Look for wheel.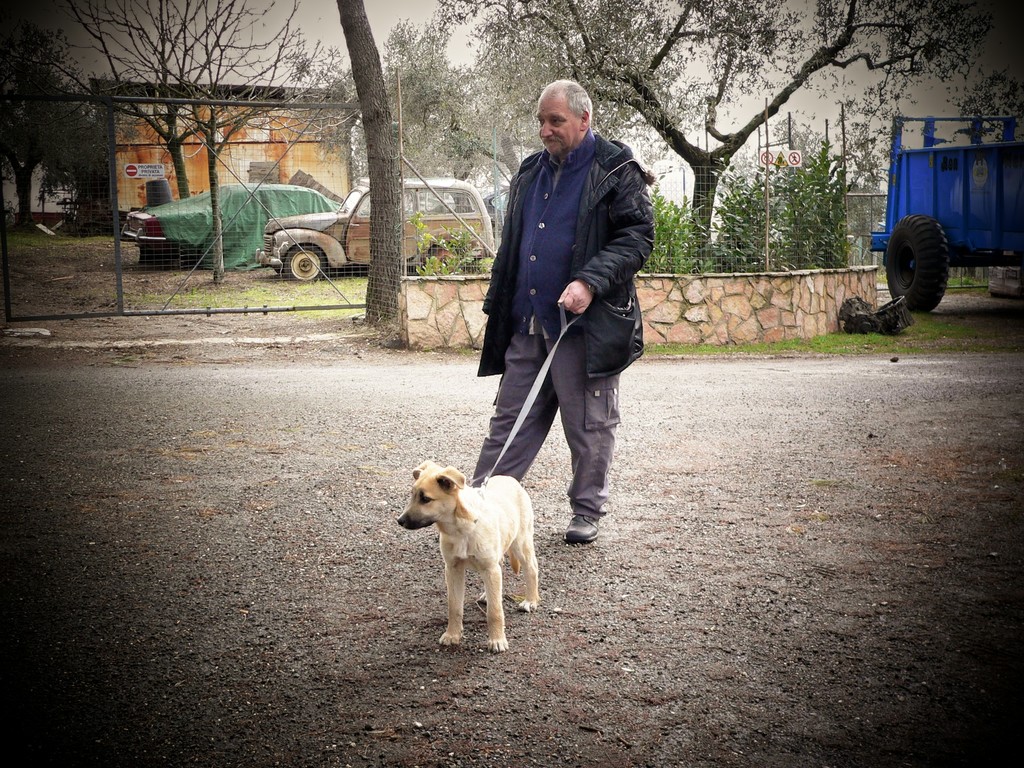
Found: box=[429, 243, 475, 276].
